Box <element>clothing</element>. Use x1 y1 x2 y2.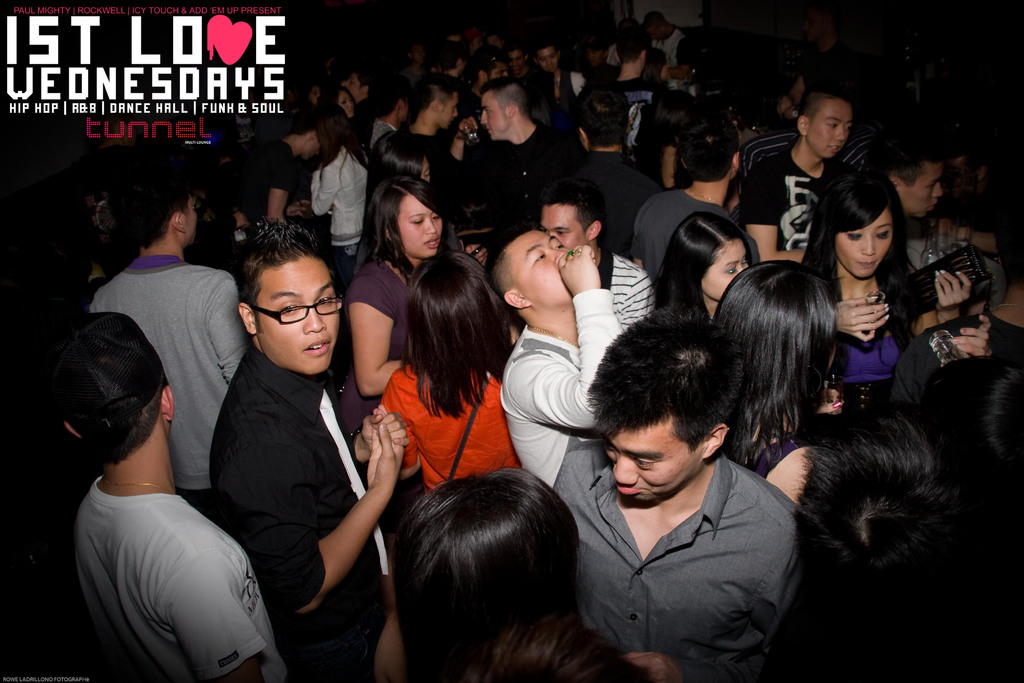
77 494 294 682.
